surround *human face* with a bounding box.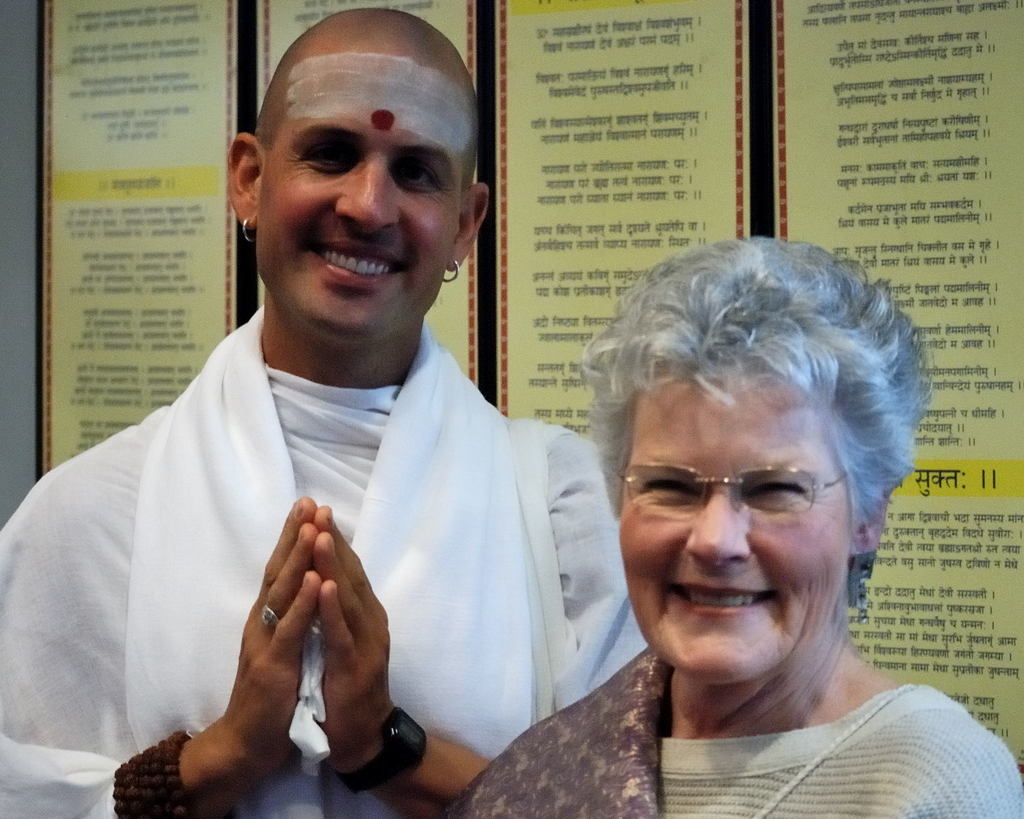
detection(256, 58, 453, 347).
